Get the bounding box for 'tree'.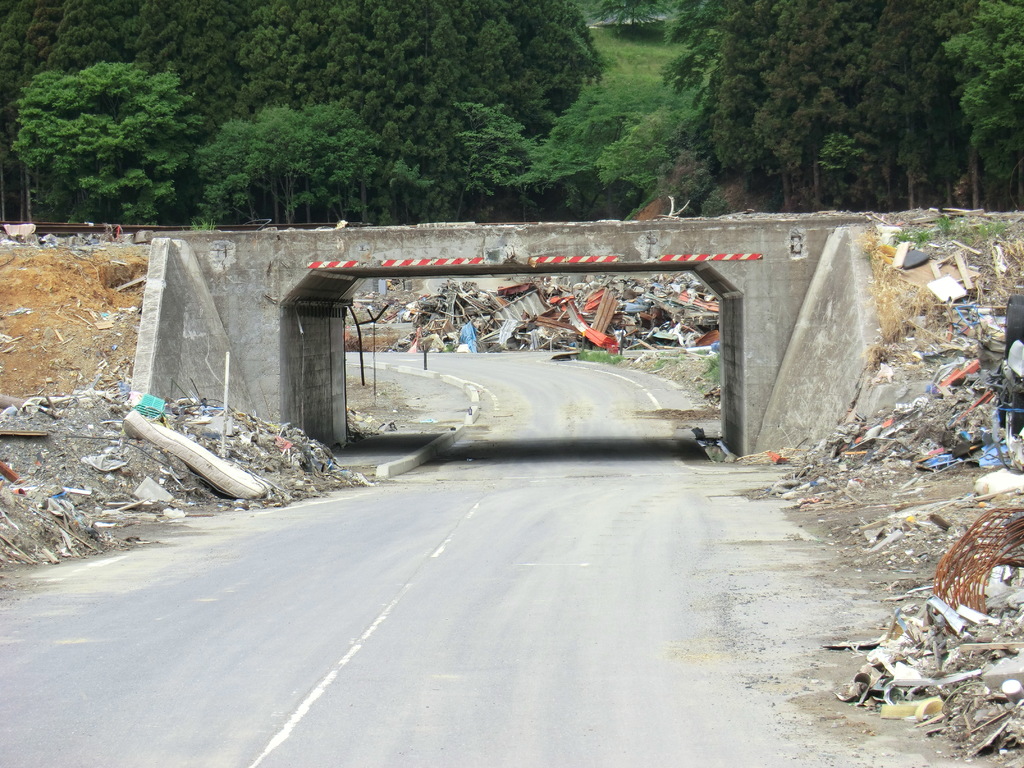
<box>11,52,216,212</box>.
